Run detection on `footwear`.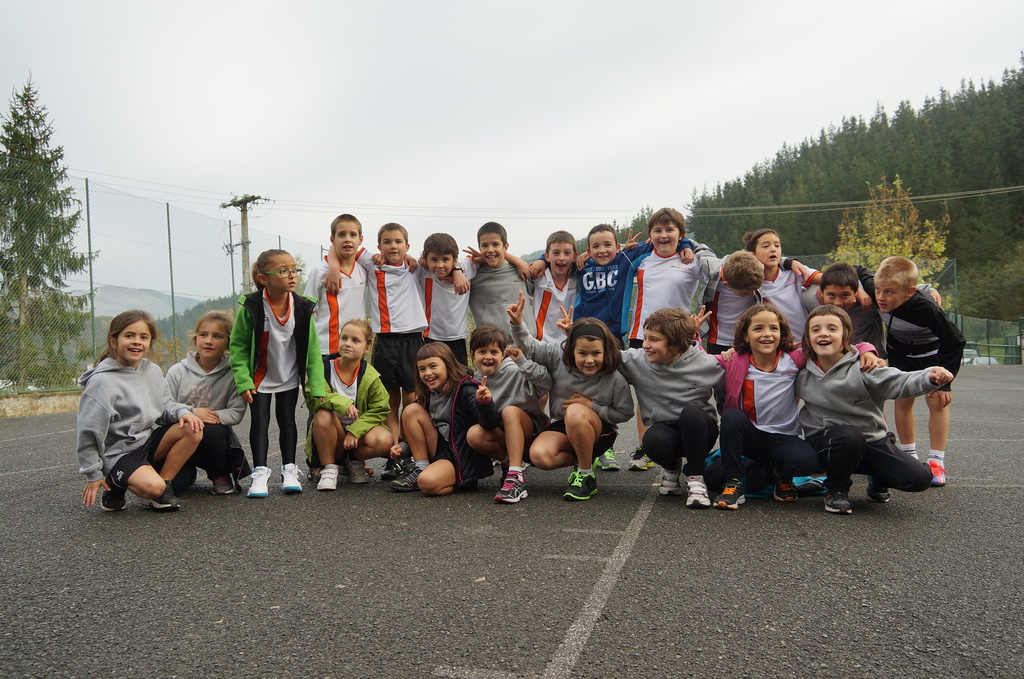
Result: bbox(99, 479, 128, 513).
